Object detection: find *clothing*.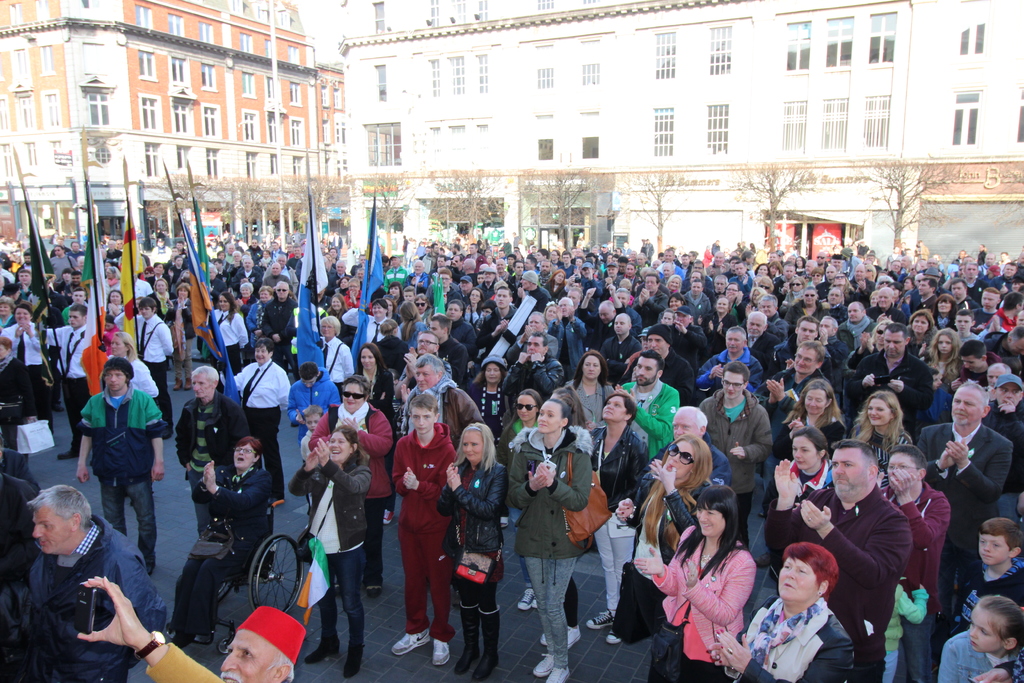
box(346, 359, 390, 416).
